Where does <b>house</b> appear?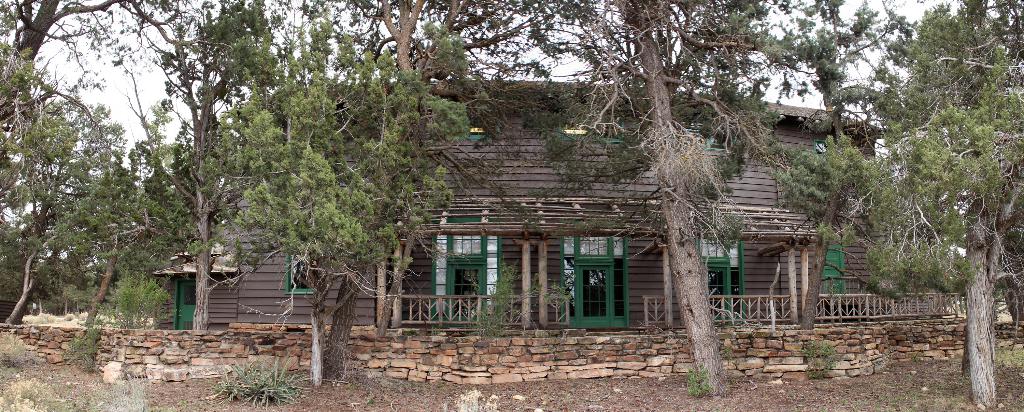
Appears at (left=138, top=47, right=862, bottom=360).
